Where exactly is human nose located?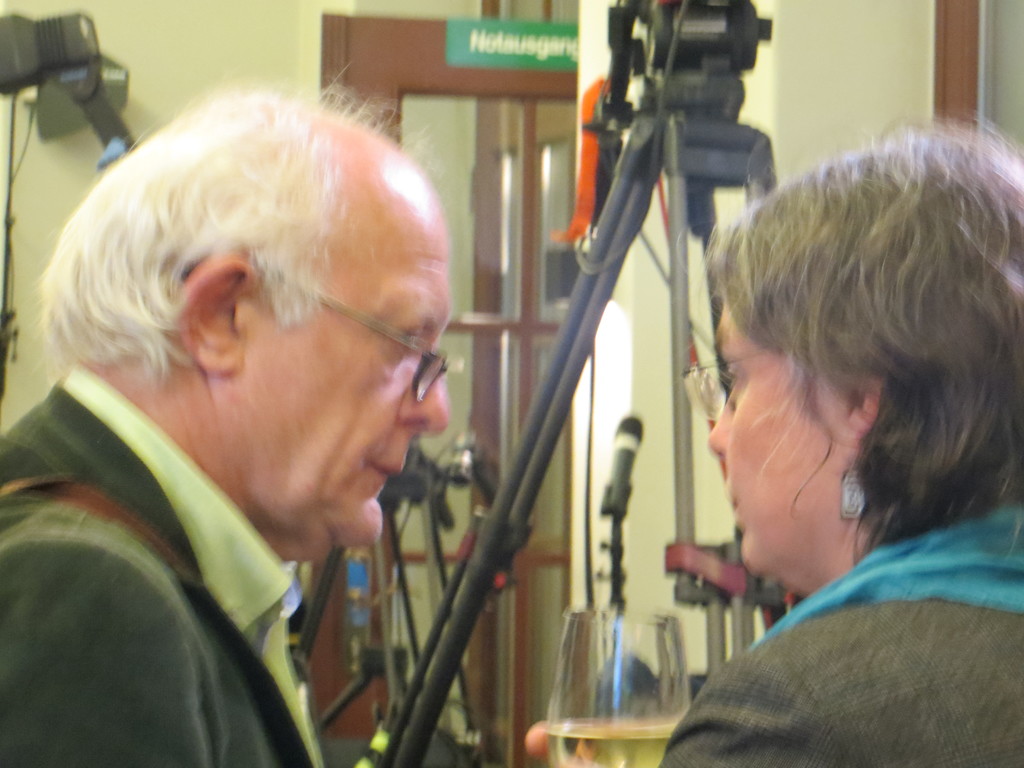
Its bounding box is [left=708, top=384, right=735, bottom=460].
